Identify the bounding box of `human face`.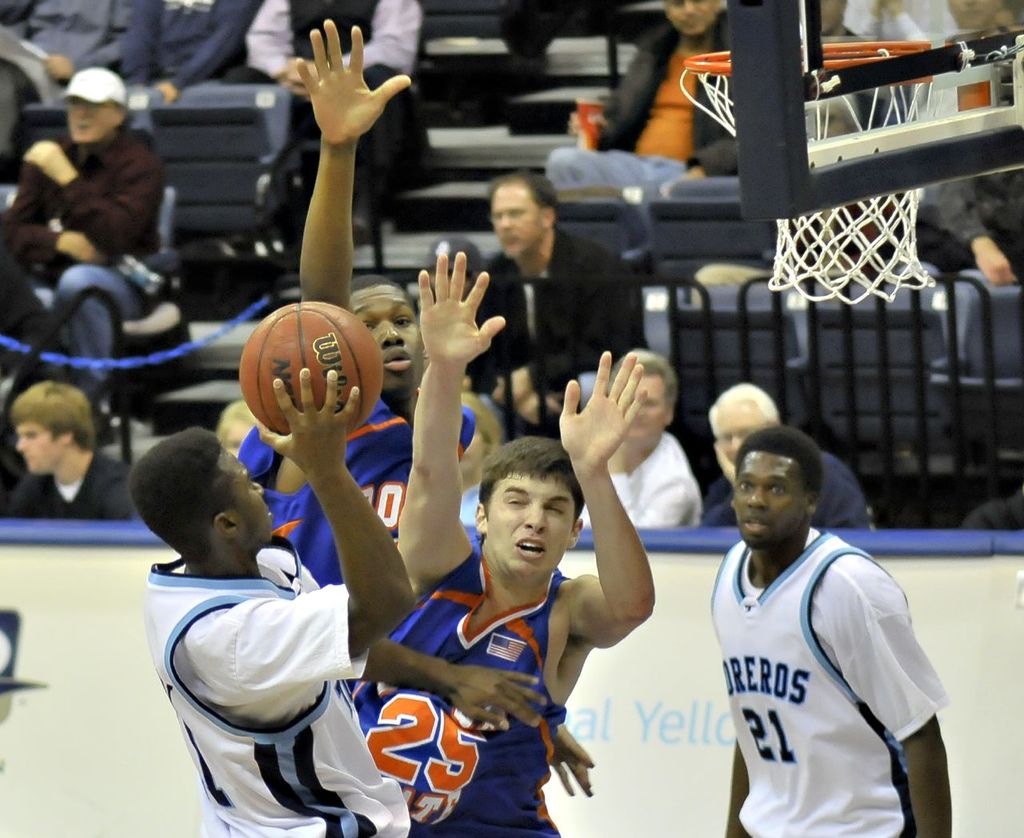
locate(719, 398, 762, 465).
